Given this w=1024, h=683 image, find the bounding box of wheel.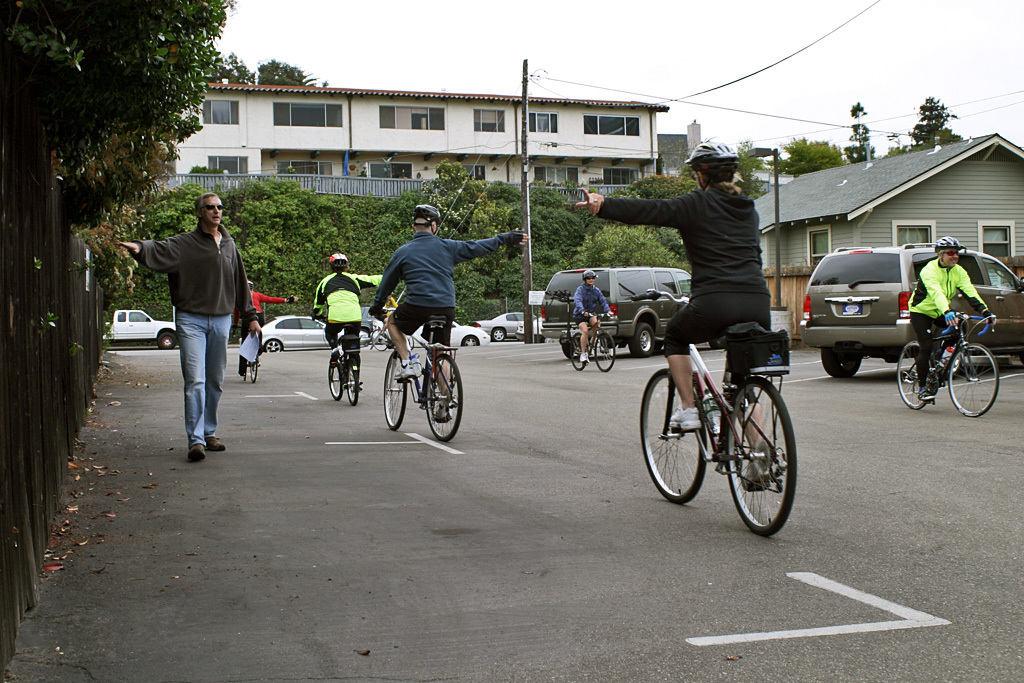
{"left": 157, "top": 328, "right": 180, "bottom": 349}.
